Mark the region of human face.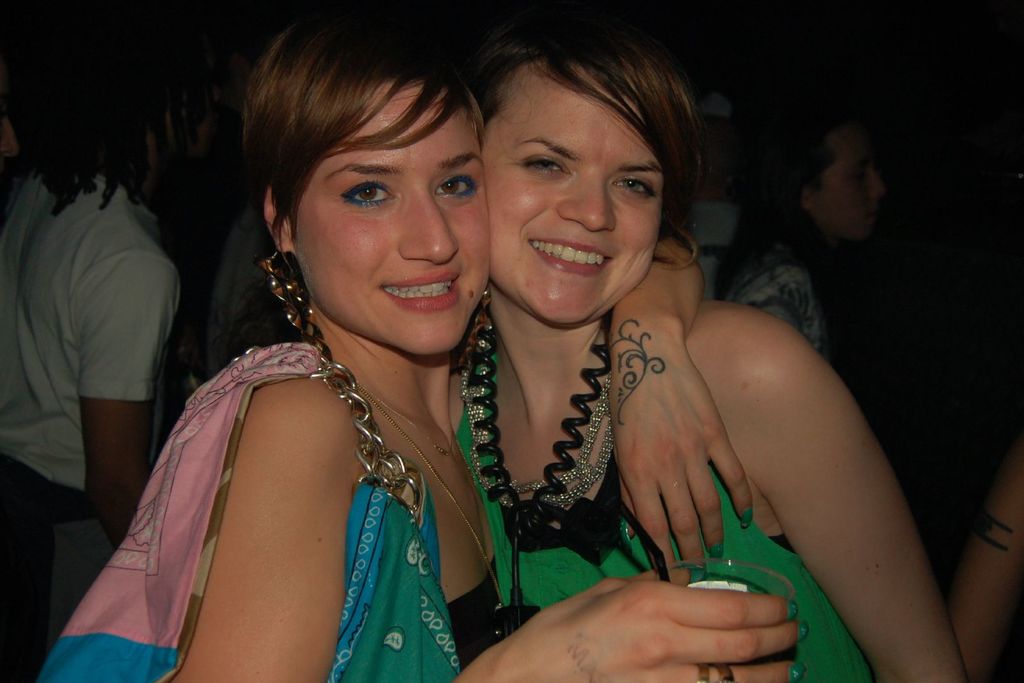
Region: 292/84/490/353.
